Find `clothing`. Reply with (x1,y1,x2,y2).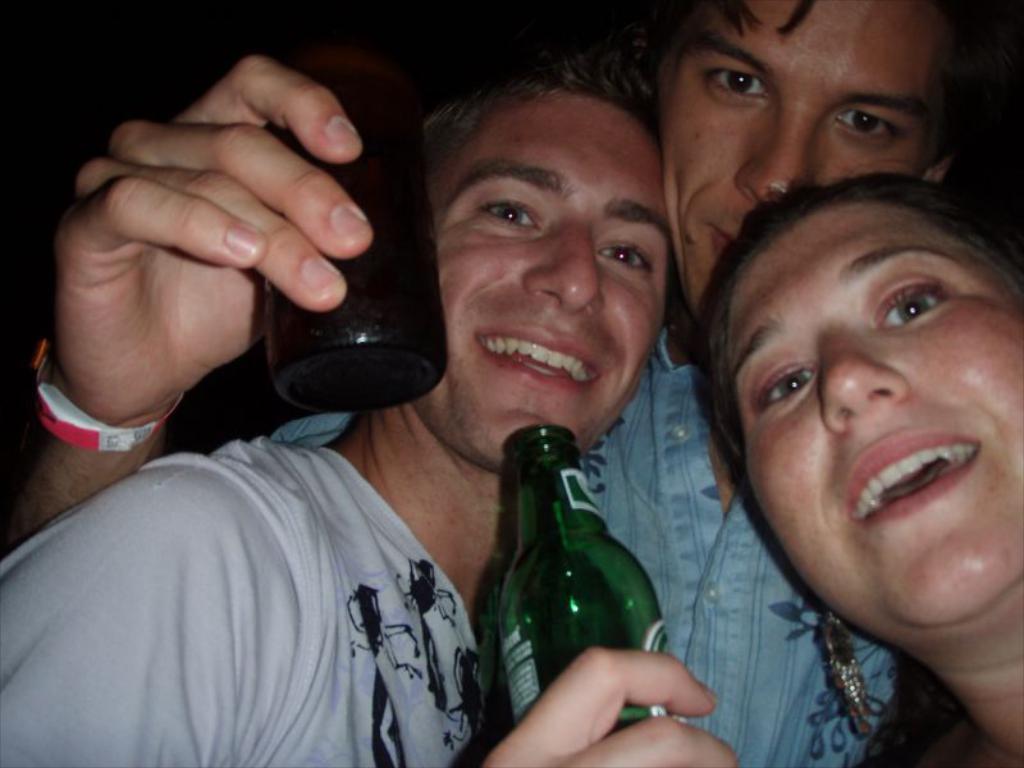
(1,447,481,767).
